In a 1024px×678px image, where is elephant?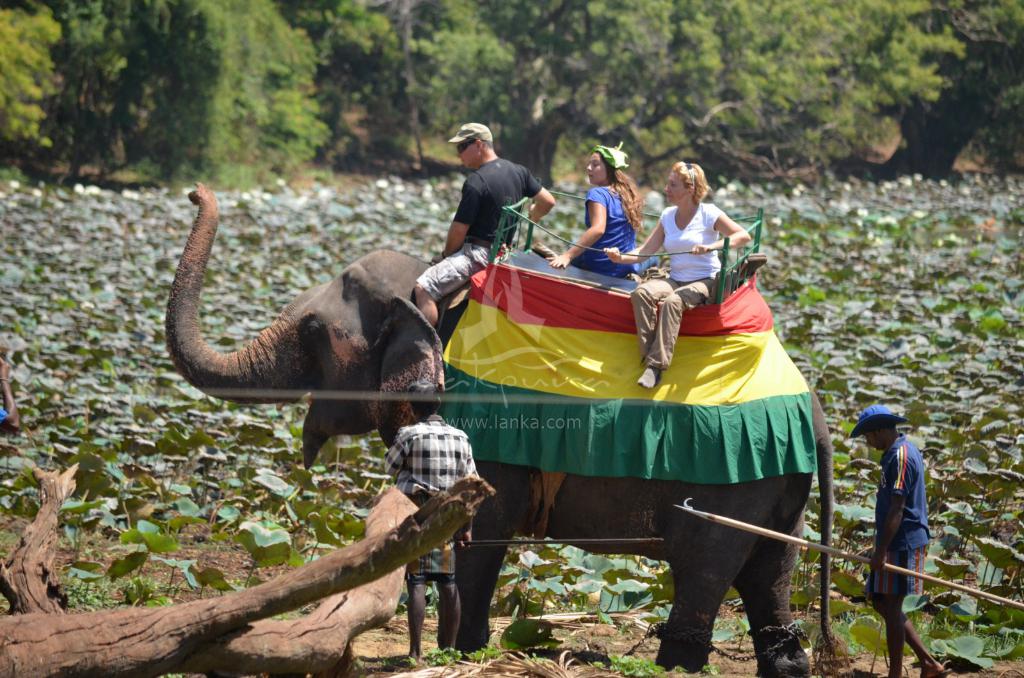
{"x1": 239, "y1": 230, "x2": 804, "y2": 643}.
